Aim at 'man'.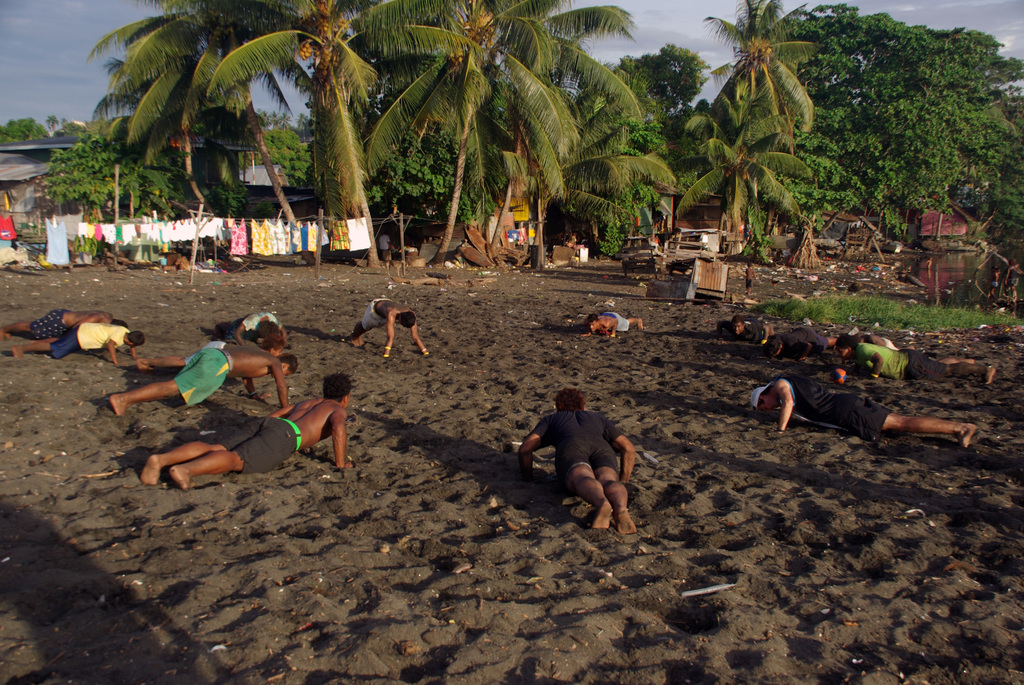
Aimed at 3:300:122:341.
